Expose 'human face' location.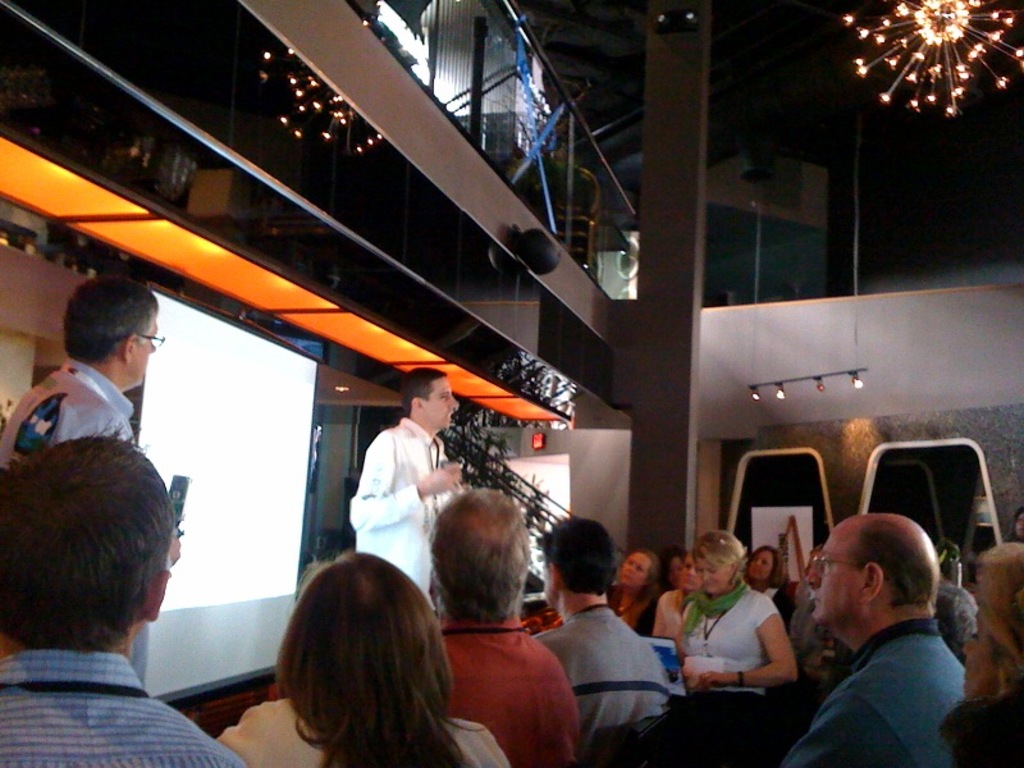
Exposed at (805, 521, 863, 623).
